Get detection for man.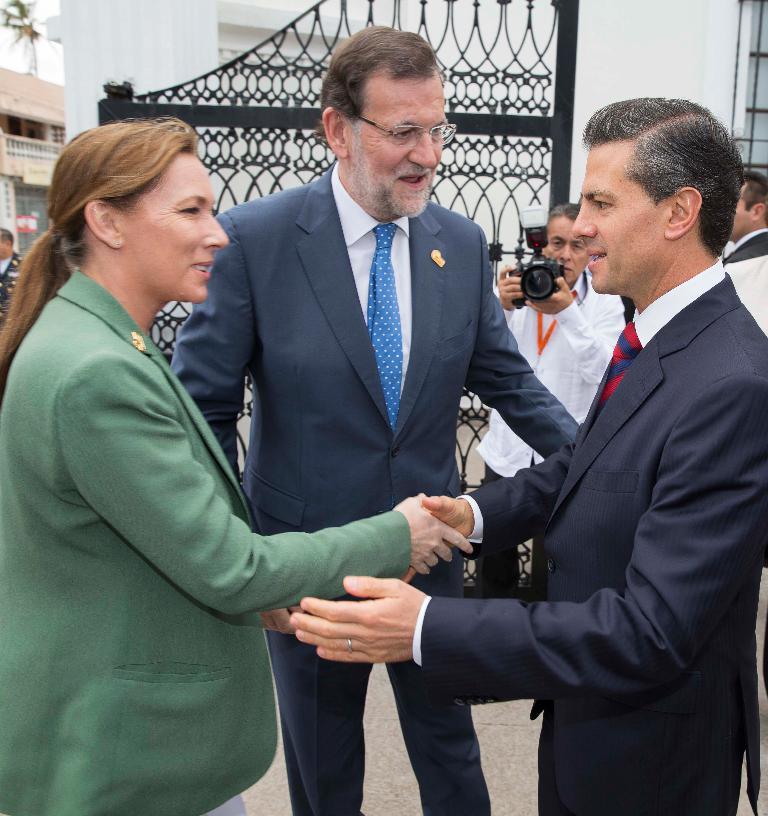
Detection: 721:174:767:328.
